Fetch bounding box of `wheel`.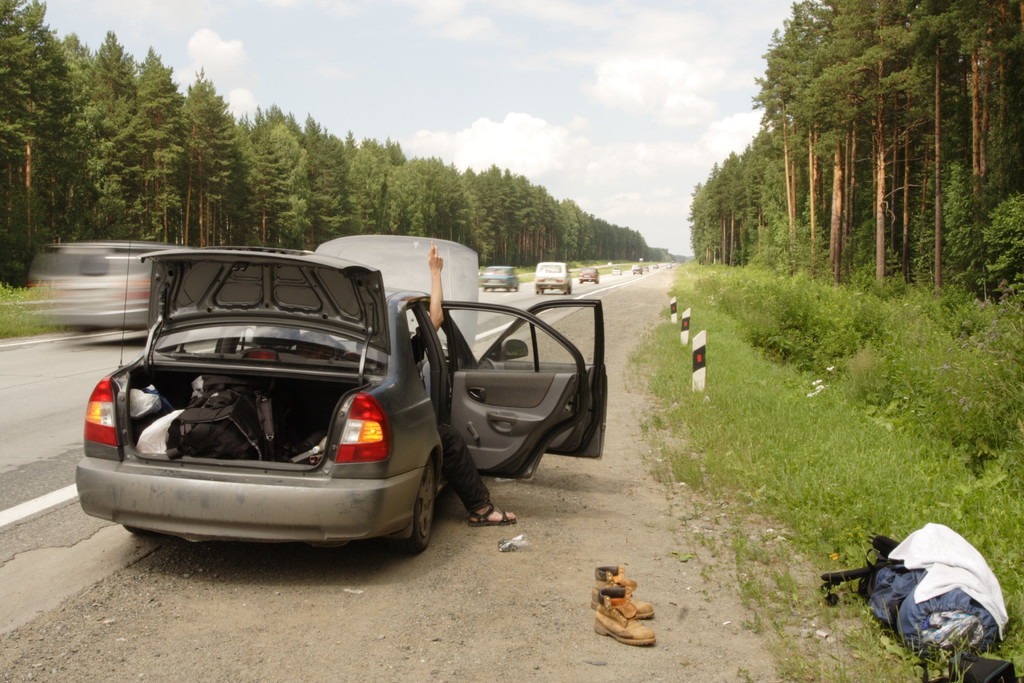
Bbox: [534,289,538,295].
